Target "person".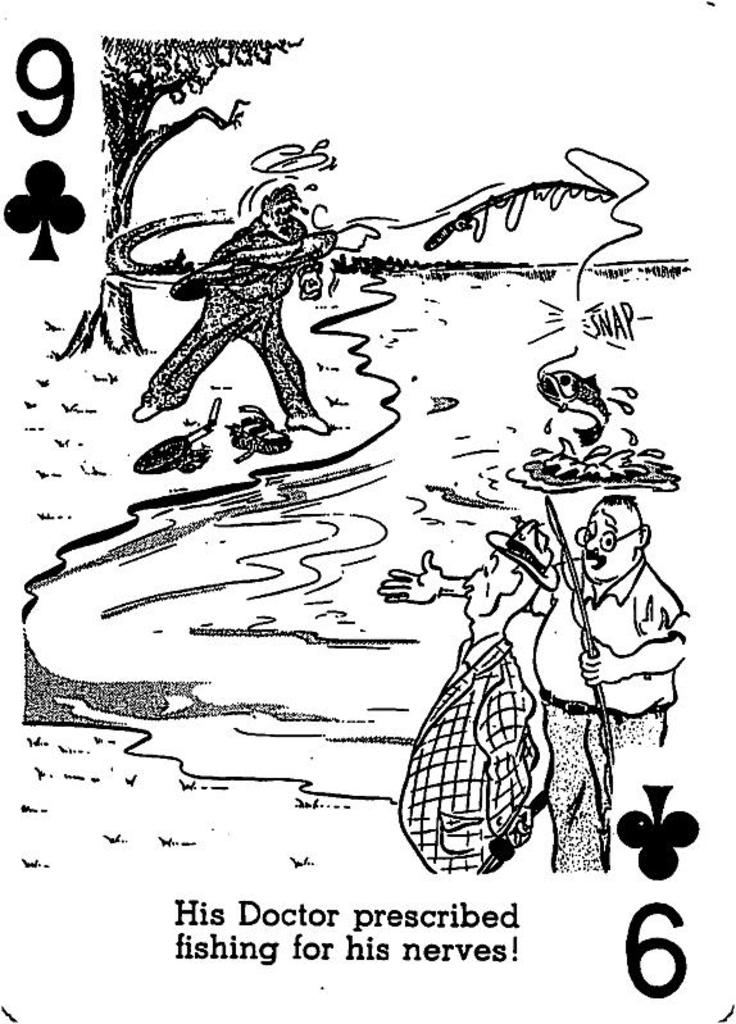
Target region: detection(376, 486, 698, 893).
